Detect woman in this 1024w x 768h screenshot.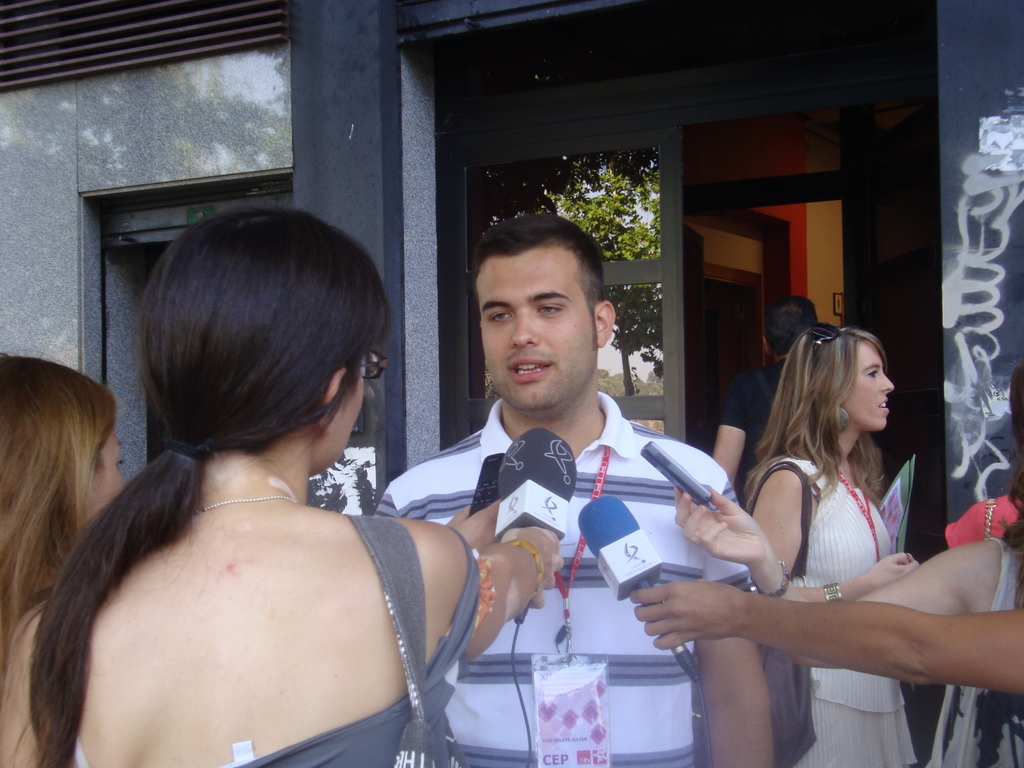
Detection: 26/191/549/767.
